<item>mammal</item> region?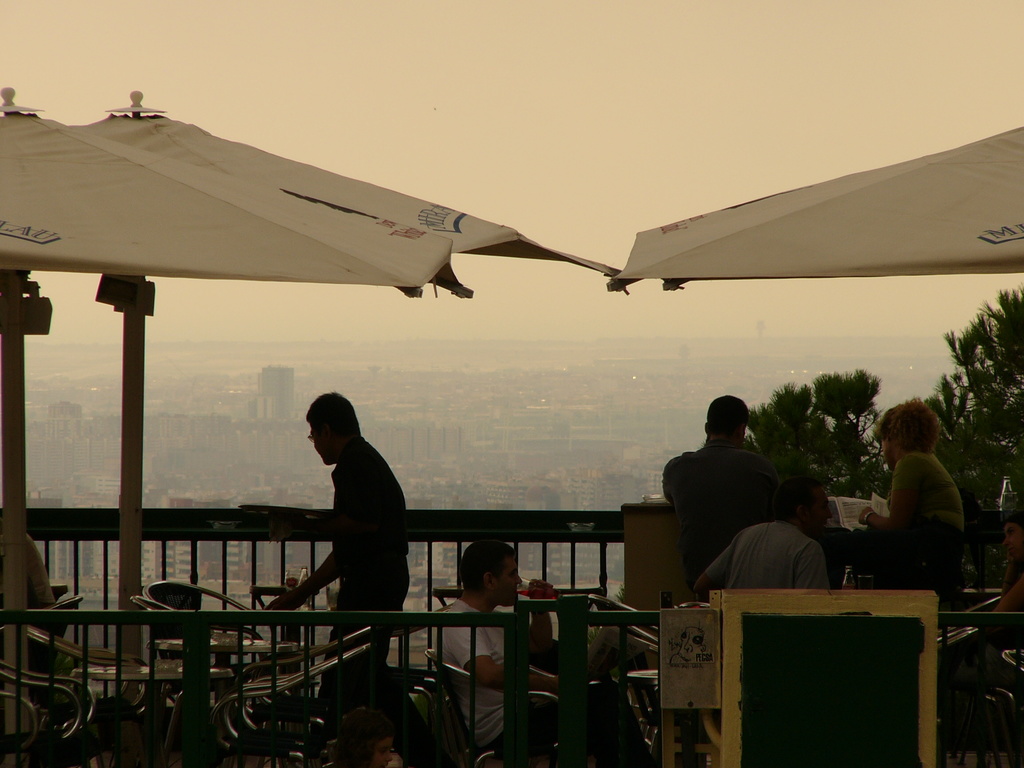
[332,706,394,767]
